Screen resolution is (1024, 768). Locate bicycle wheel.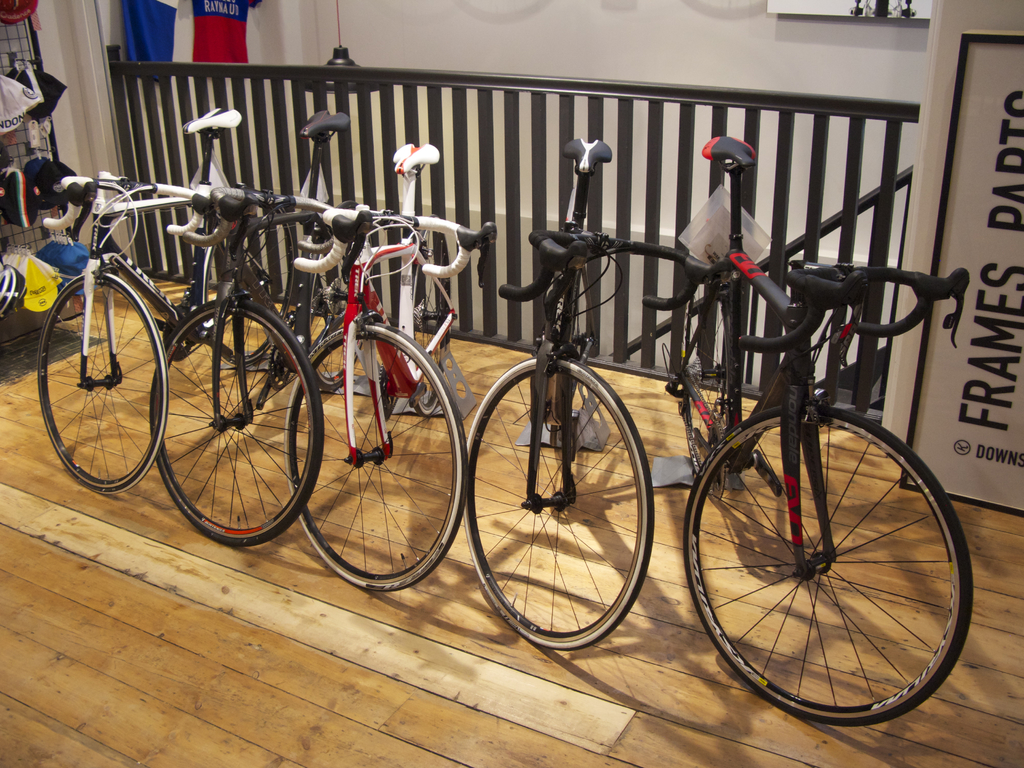
bbox(544, 249, 600, 479).
